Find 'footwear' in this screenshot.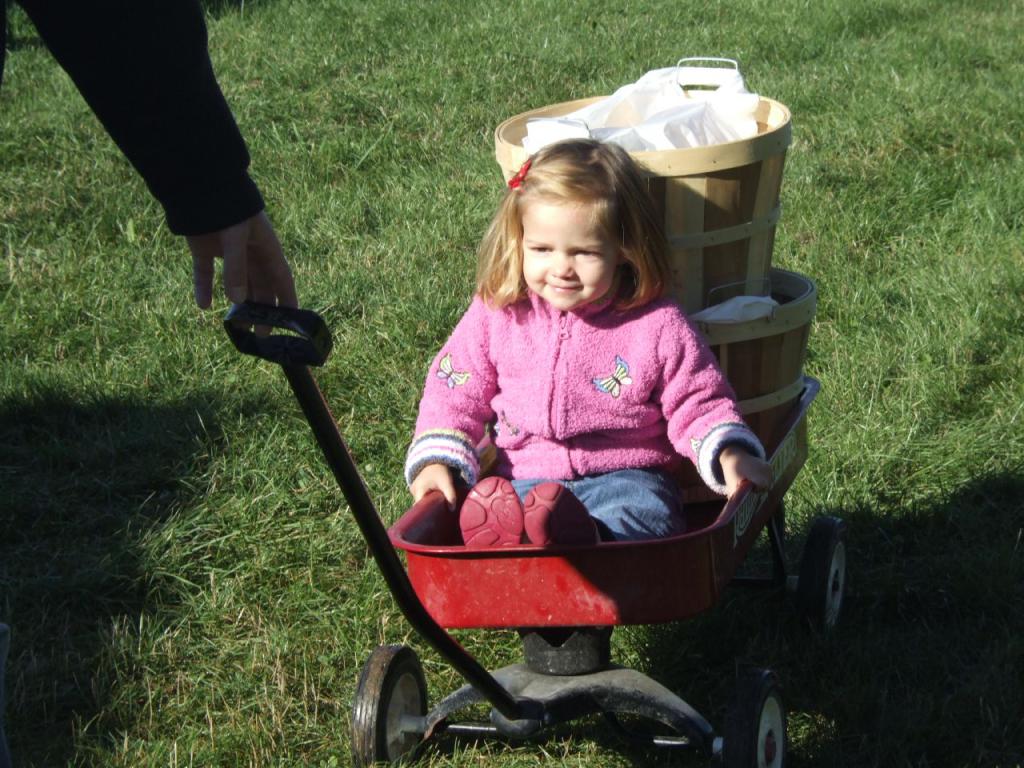
The bounding box for 'footwear' is (519, 482, 602, 546).
